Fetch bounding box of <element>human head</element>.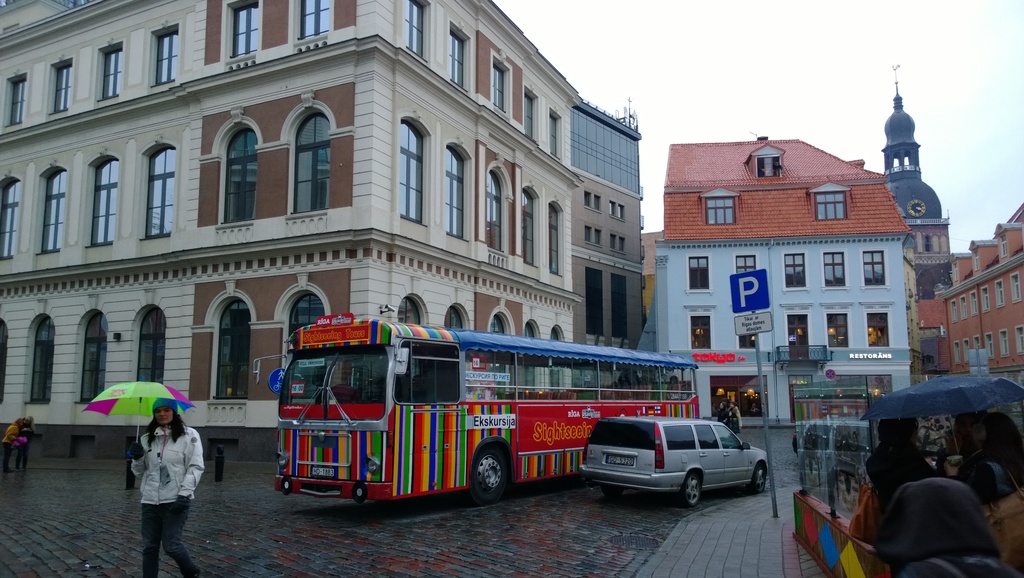
Bbox: (666, 373, 680, 392).
